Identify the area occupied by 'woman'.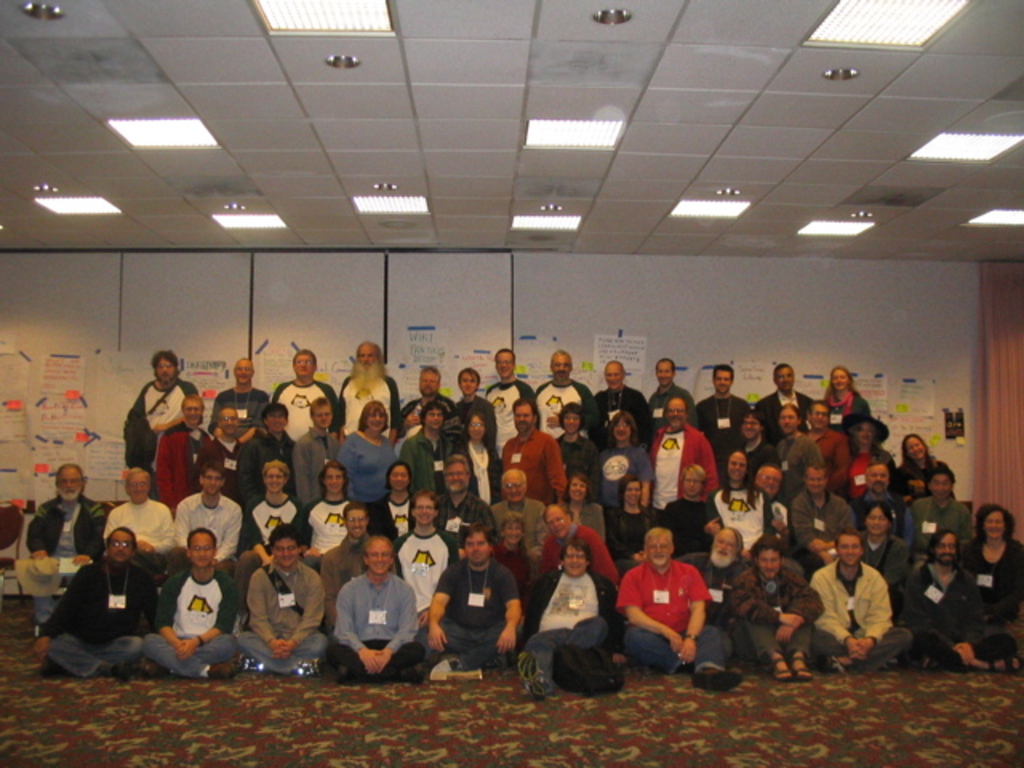
Area: (496,514,546,587).
